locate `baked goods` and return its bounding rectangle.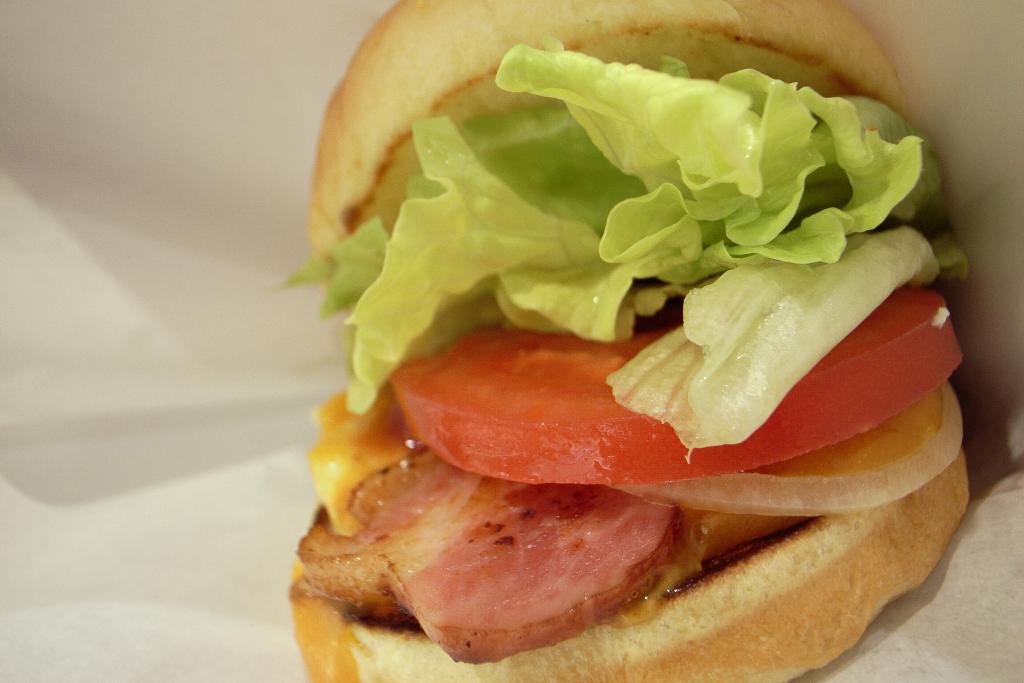
box(286, 436, 978, 682).
